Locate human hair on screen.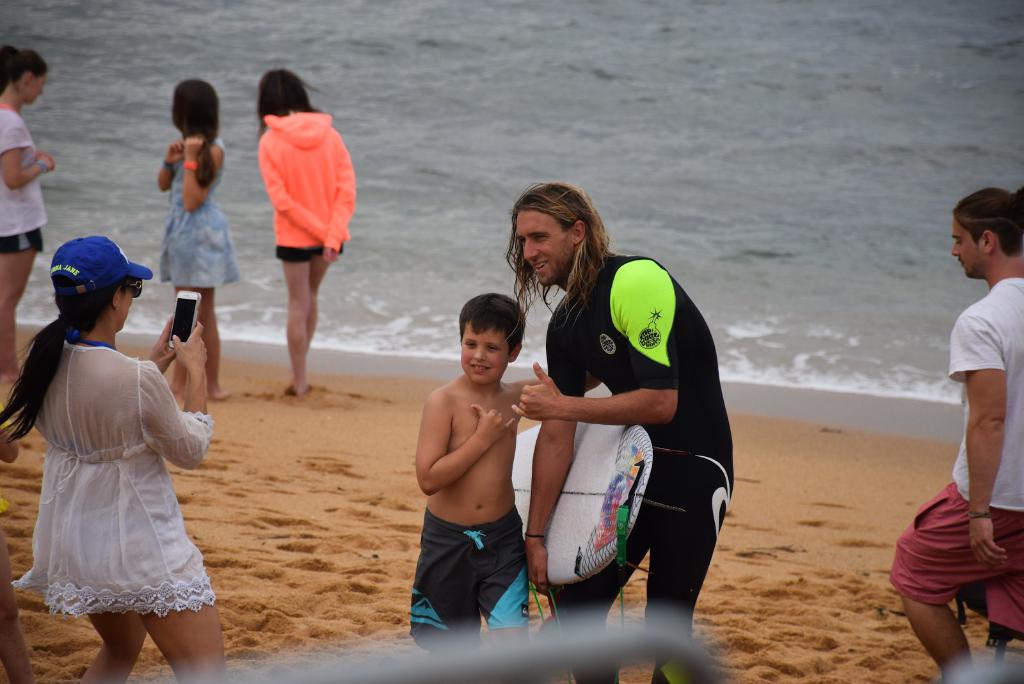
On screen at 169:84:221:189.
